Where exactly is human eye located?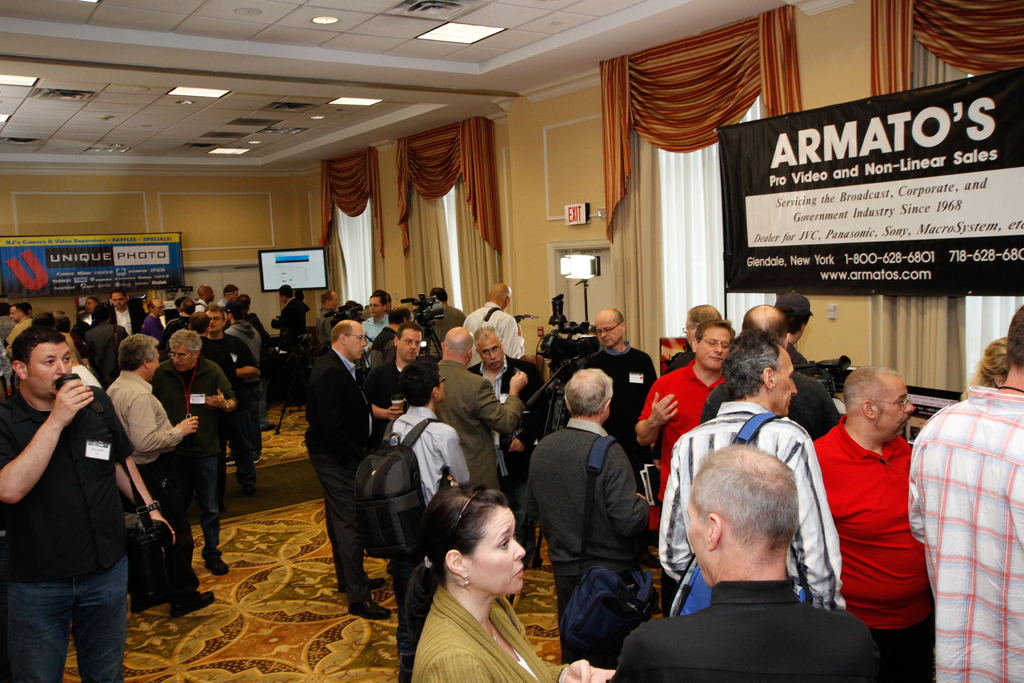
Its bounding box is 592:325:602:336.
